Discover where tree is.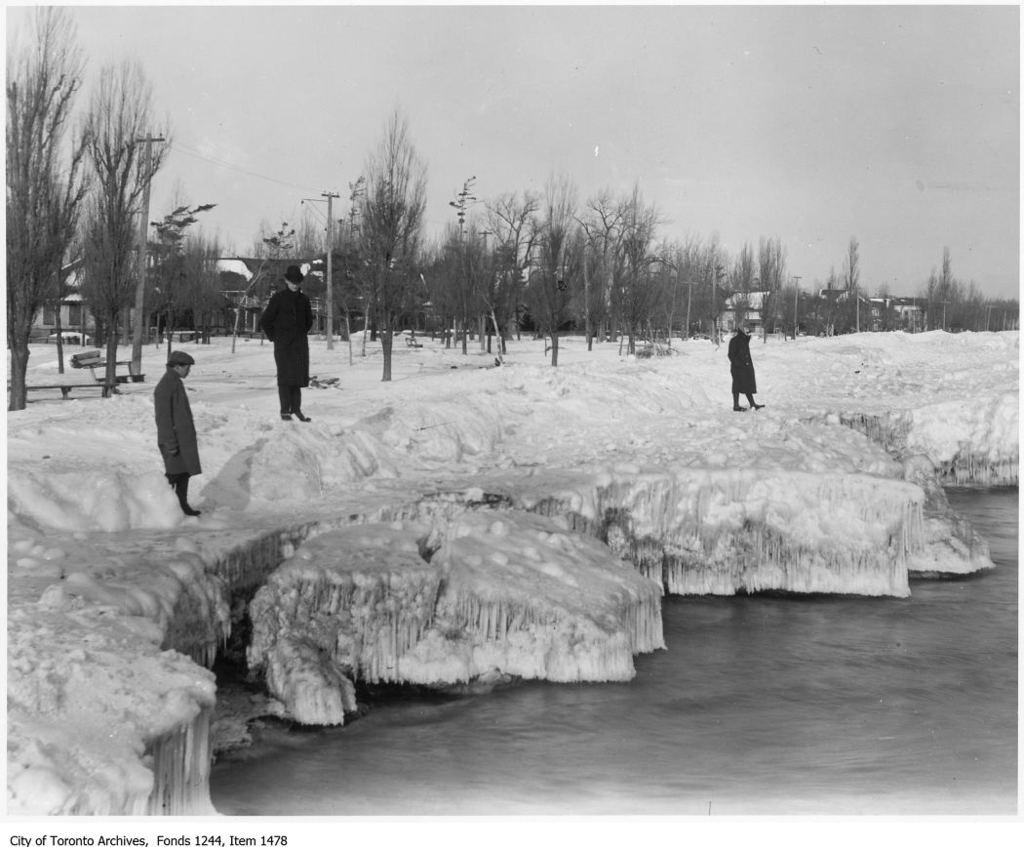
Discovered at [243, 218, 281, 304].
